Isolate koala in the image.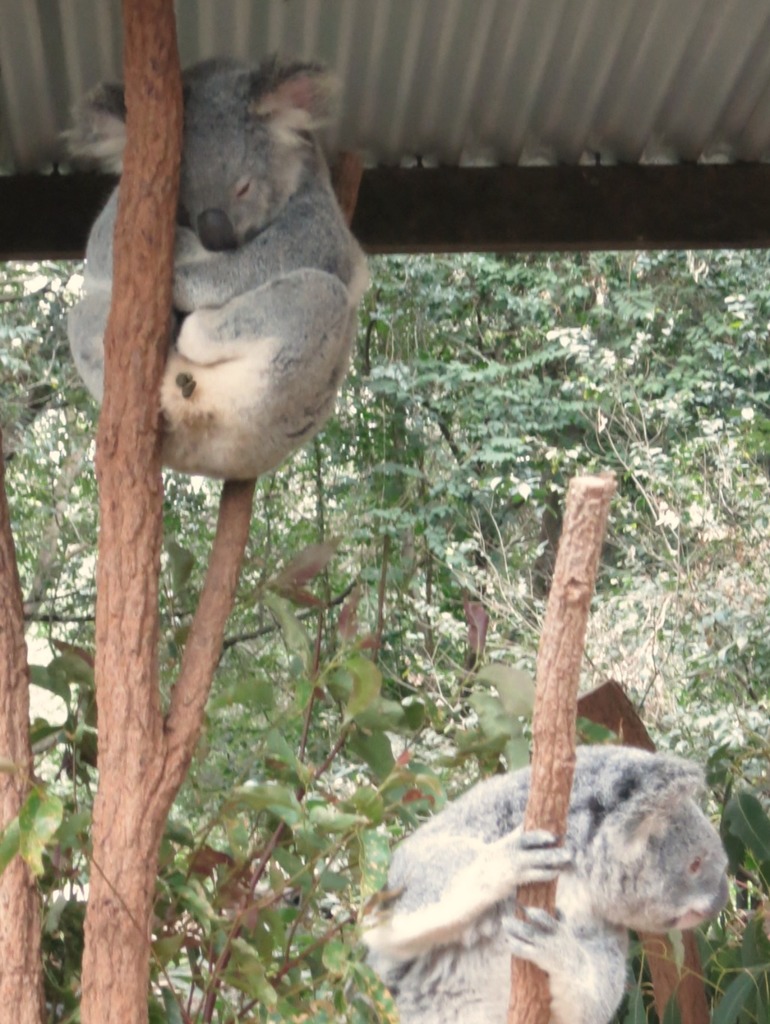
Isolated region: select_region(353, 746, 727, 1023).
